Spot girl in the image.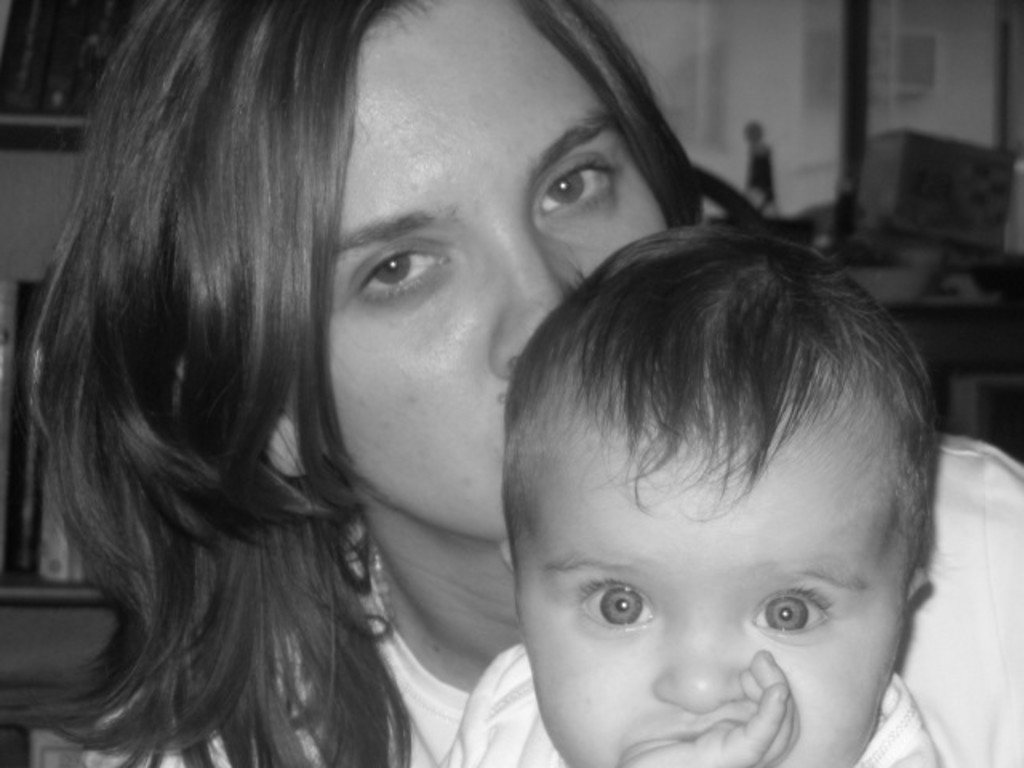
girl found at detection(507, 222, 934, 766).
